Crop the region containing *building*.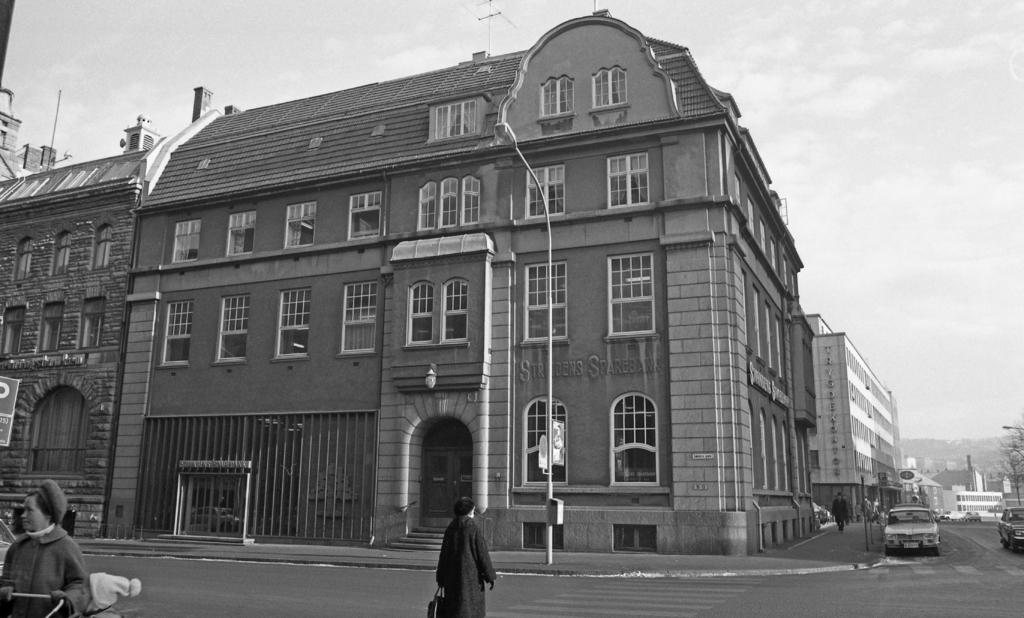
Crop region: x1=0, y1=136, x2=166, y2=539.
